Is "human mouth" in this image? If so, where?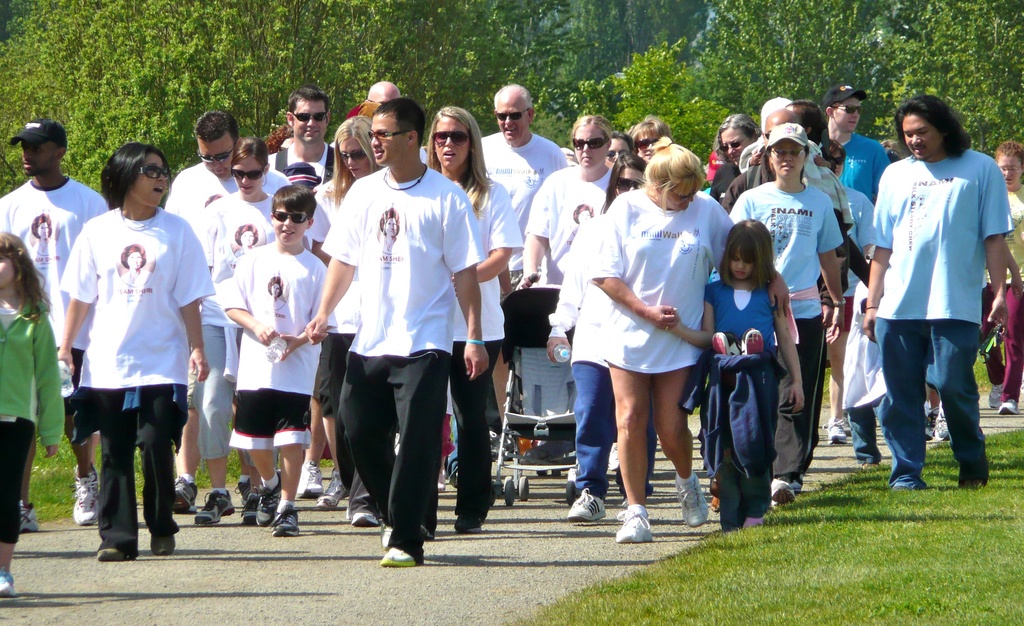
Yes, at <region>149, 182, 165, 198</region>.
